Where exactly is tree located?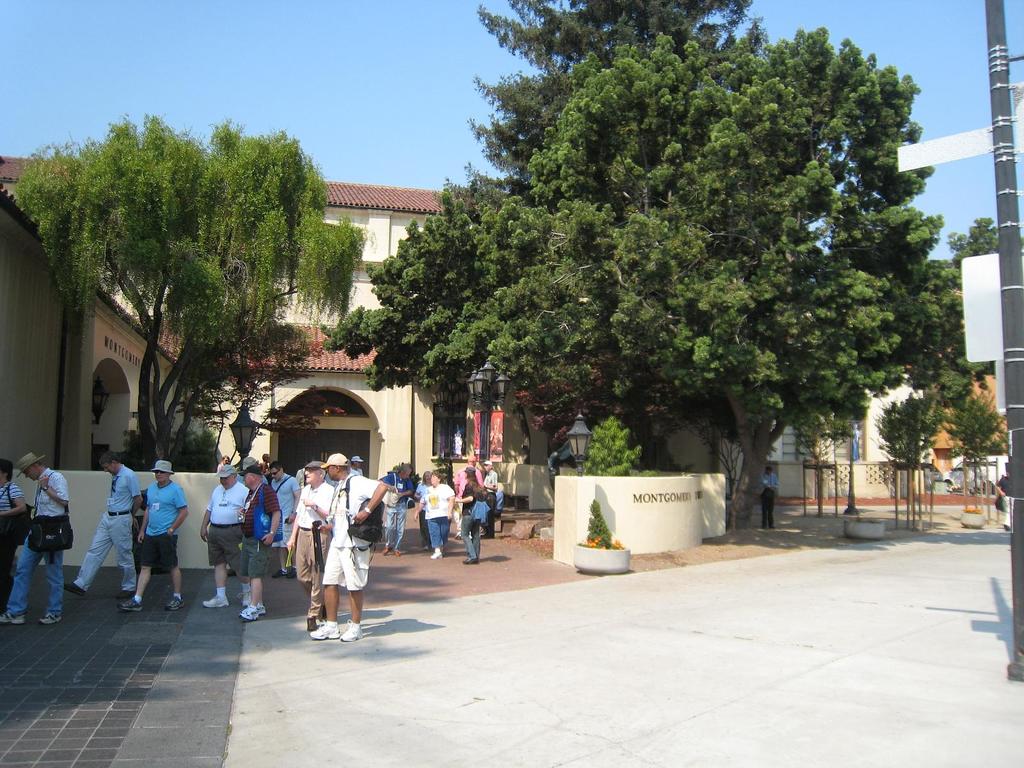
Its bounding box is x1=427, y1=31, x2=970, y2=504.
